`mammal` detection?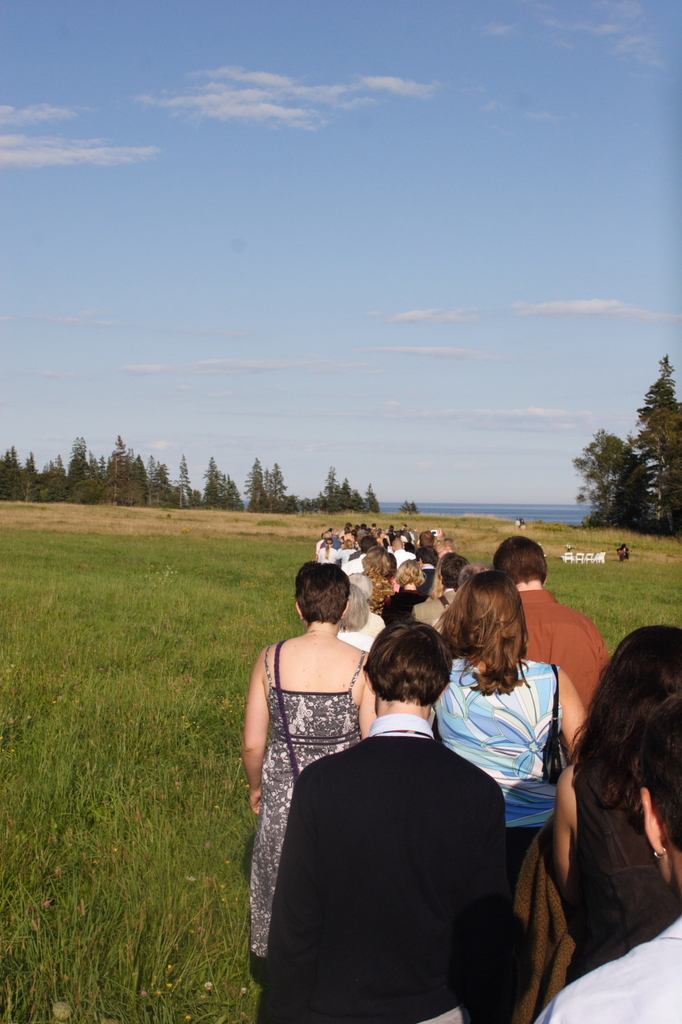
<region>616, 542, 629, 559</region>
